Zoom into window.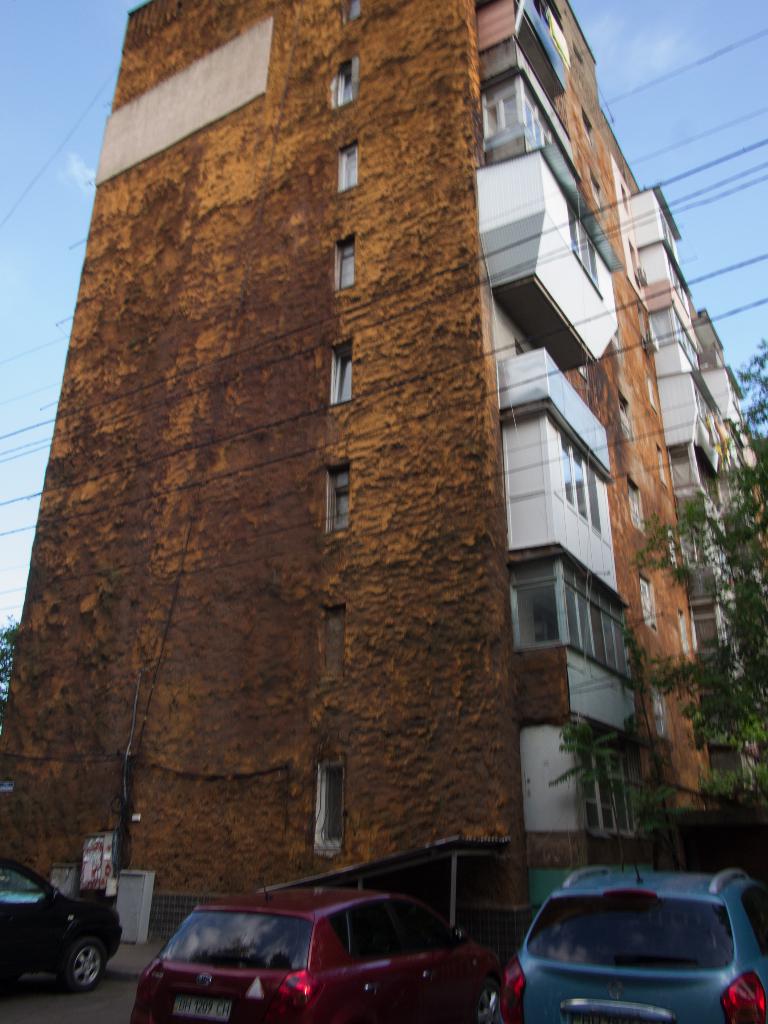
Zoom target: 632 247 637 278.
